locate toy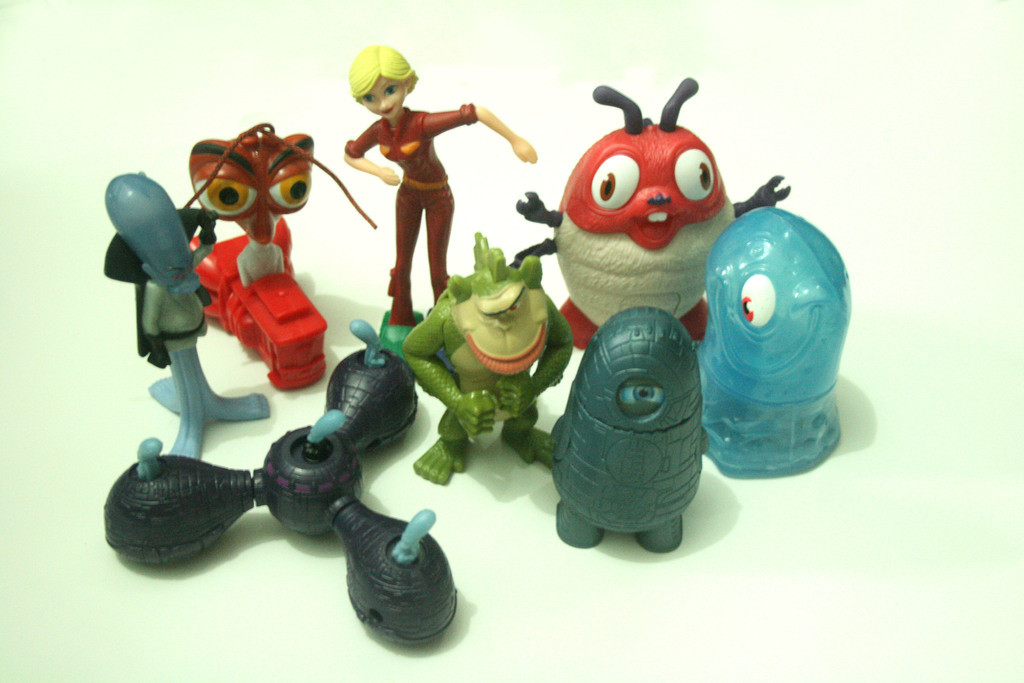
397 231 579 491
